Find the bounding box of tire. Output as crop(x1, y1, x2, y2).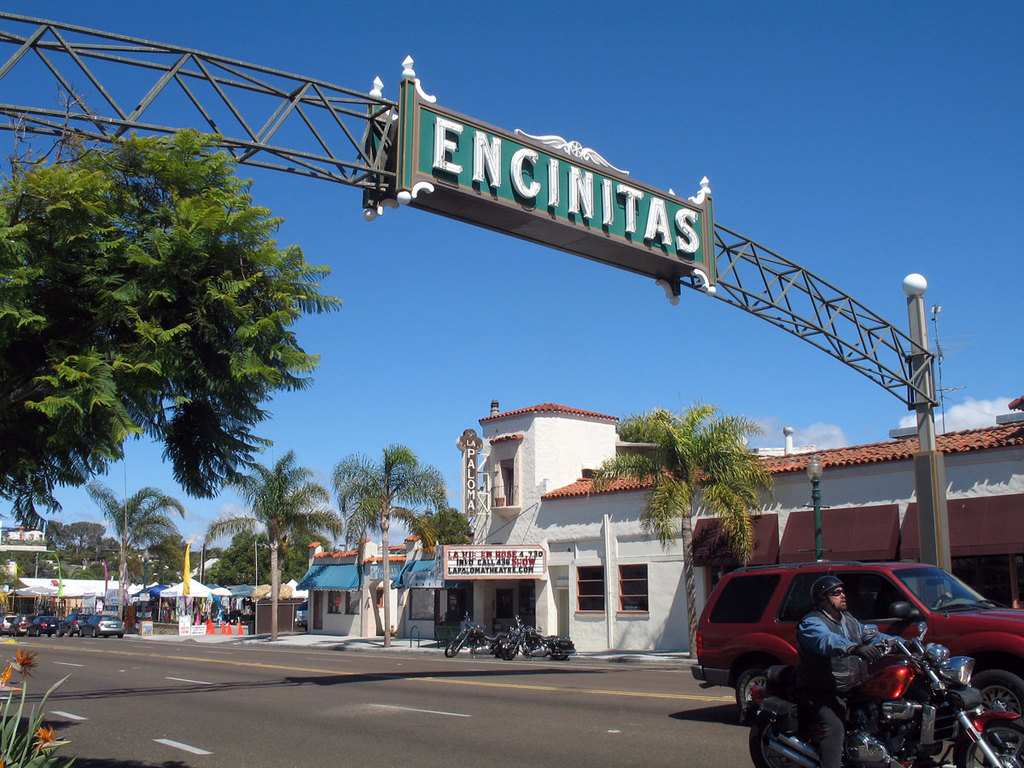
crop(102, 632, 111, 637).
